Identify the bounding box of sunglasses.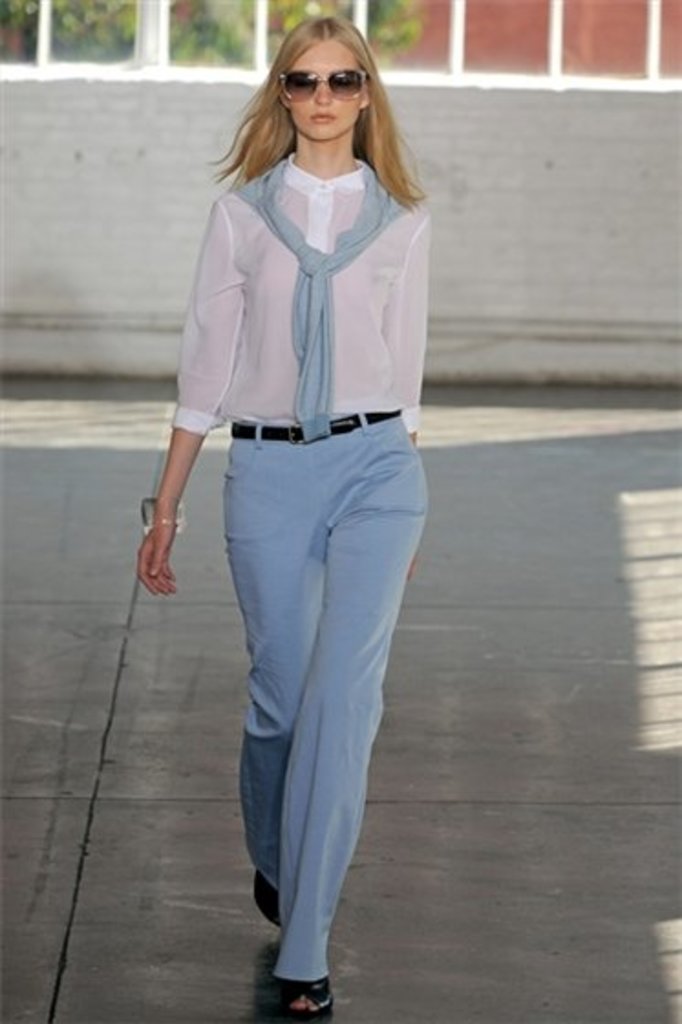
detection(276, 71, 371, 108).
